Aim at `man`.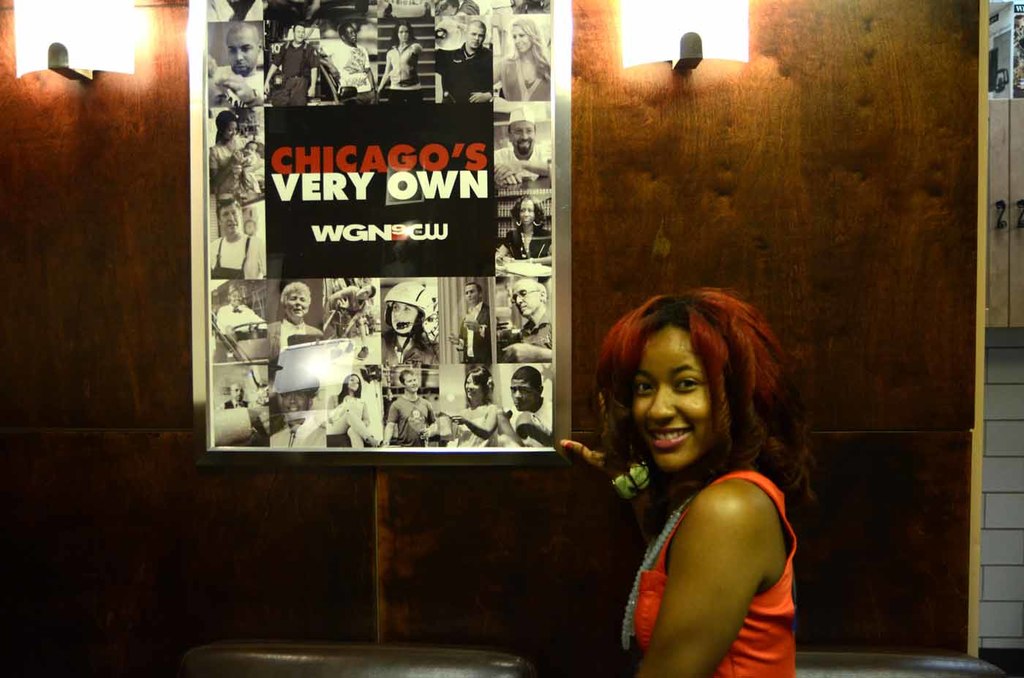
Aimed at l=450, t=280, r=492, b=366.
